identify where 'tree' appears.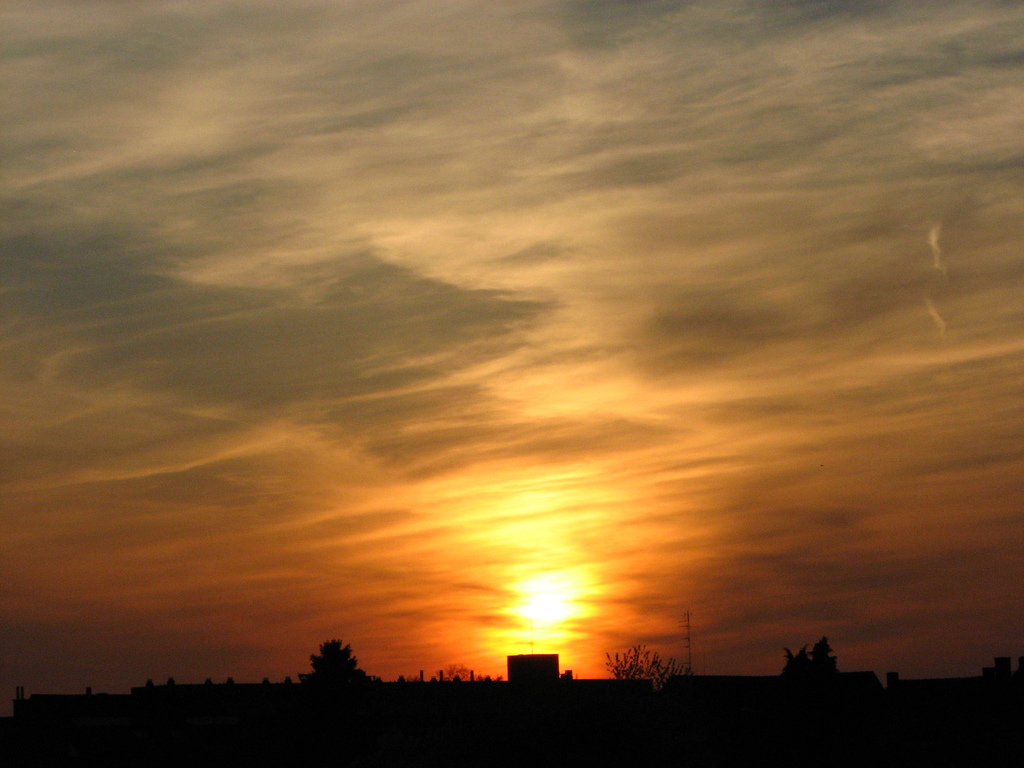
Appears at bbox=[609, 651, 678, 688].
